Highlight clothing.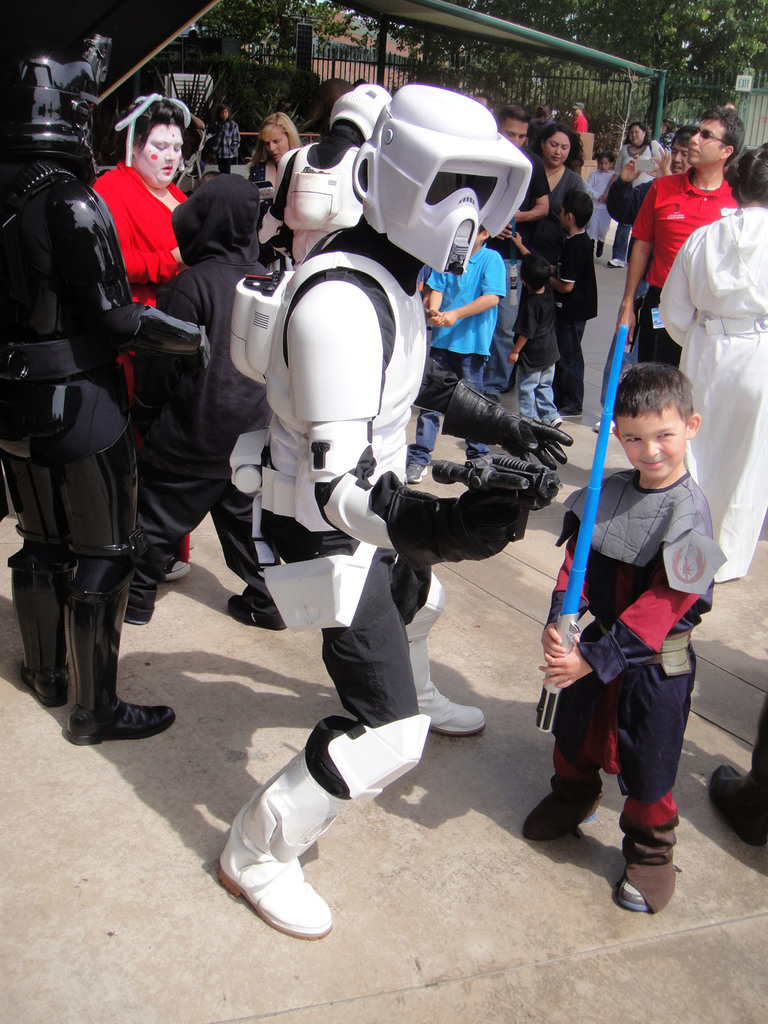
Highlighted region: [x1=625, y1=168, x2=730, y2=374].
